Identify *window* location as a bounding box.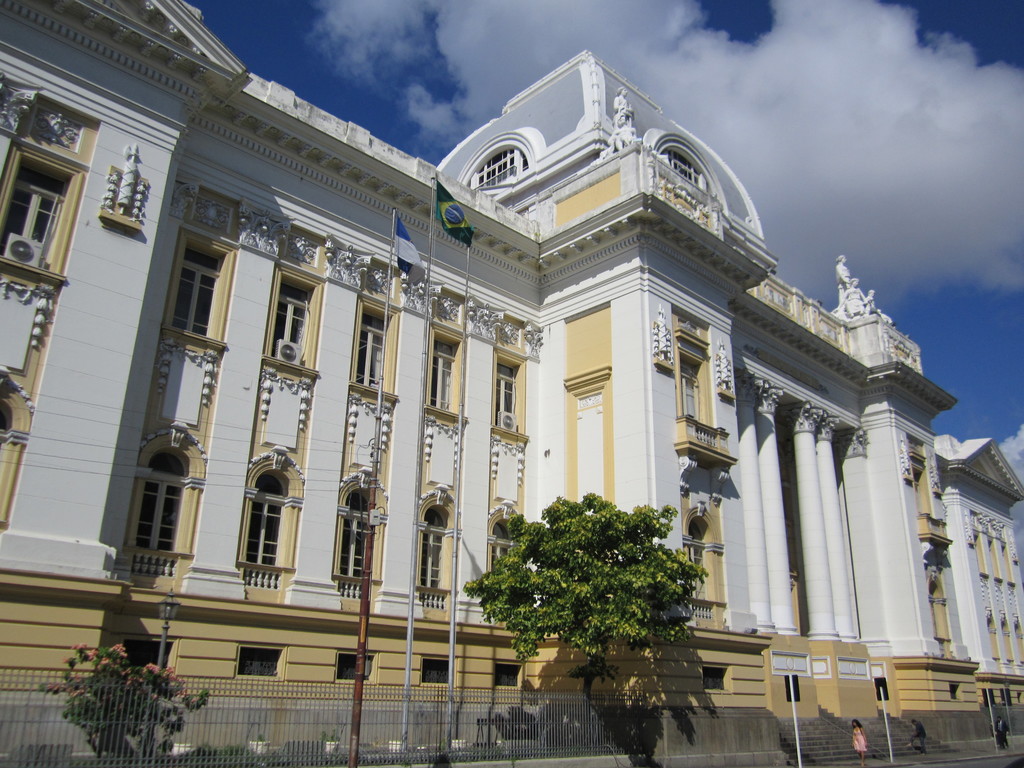
[x1=133, y1=447, x2=191, y2=561].
